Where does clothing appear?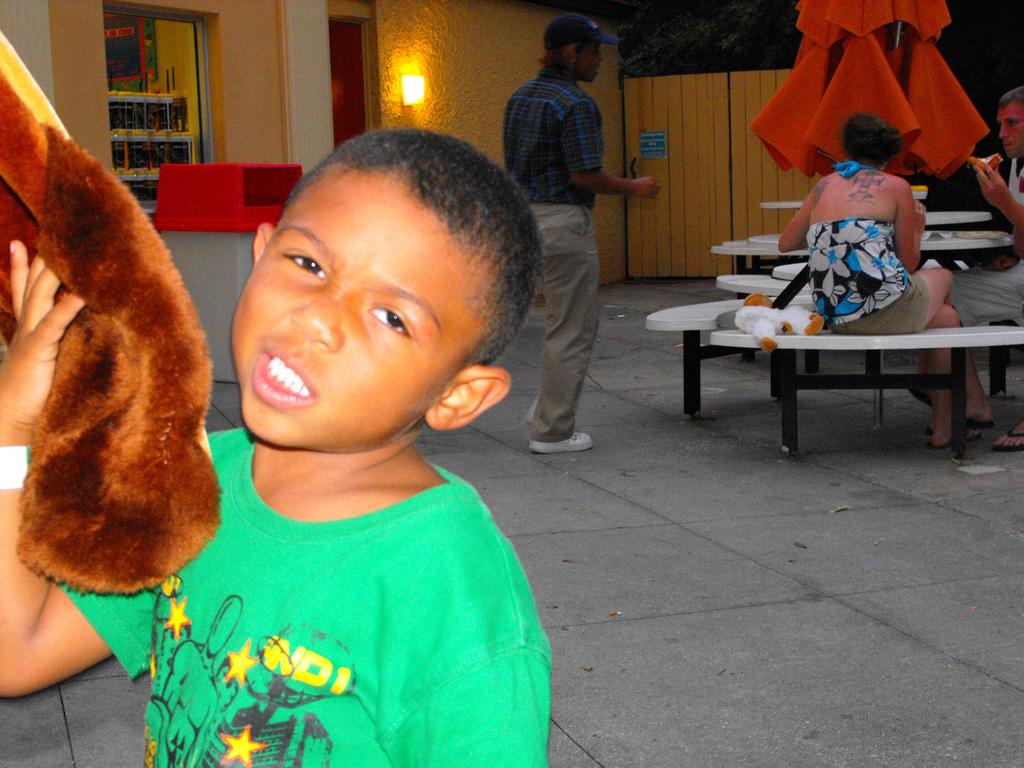
Appears at 957,156,1023,322.
